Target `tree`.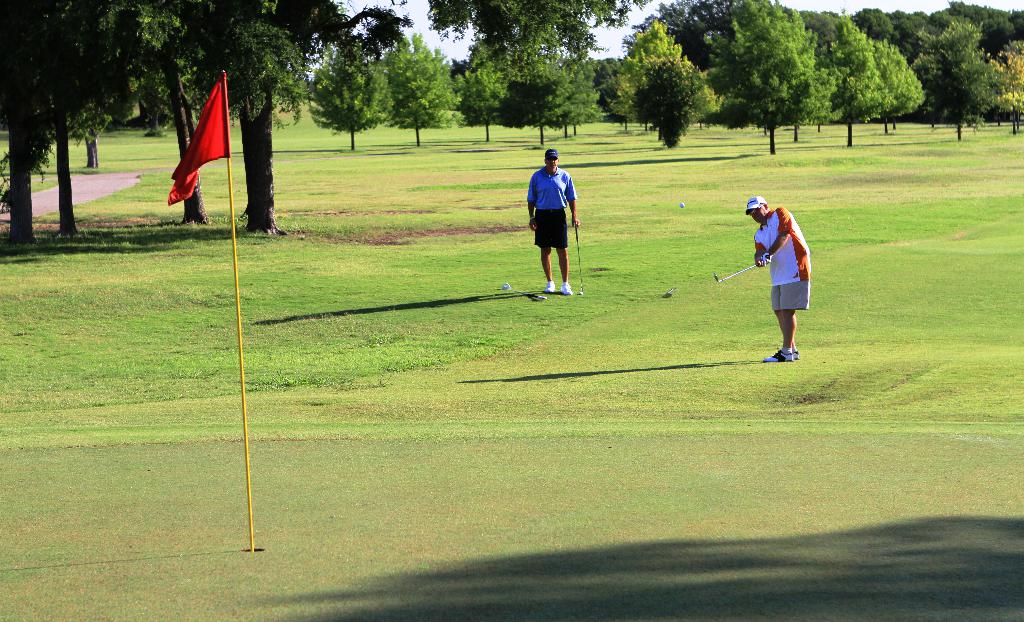
Target region: 311:38:394:149.
